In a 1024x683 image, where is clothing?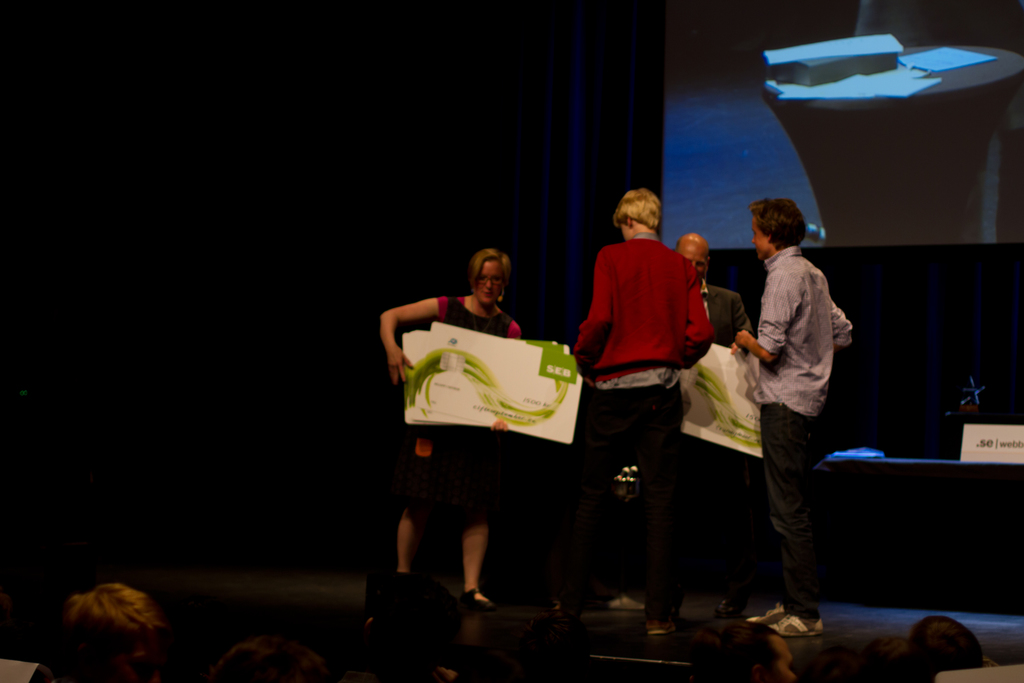
bbox=(550, 233, 712, 608).
